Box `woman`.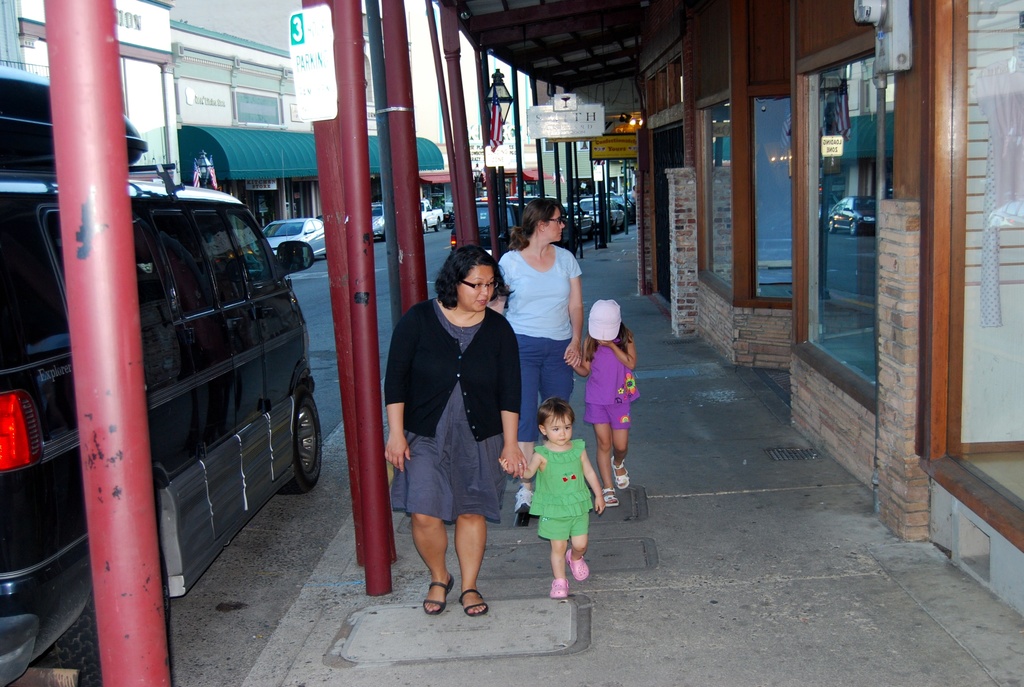
select_region(492, 201, 581, 525).
